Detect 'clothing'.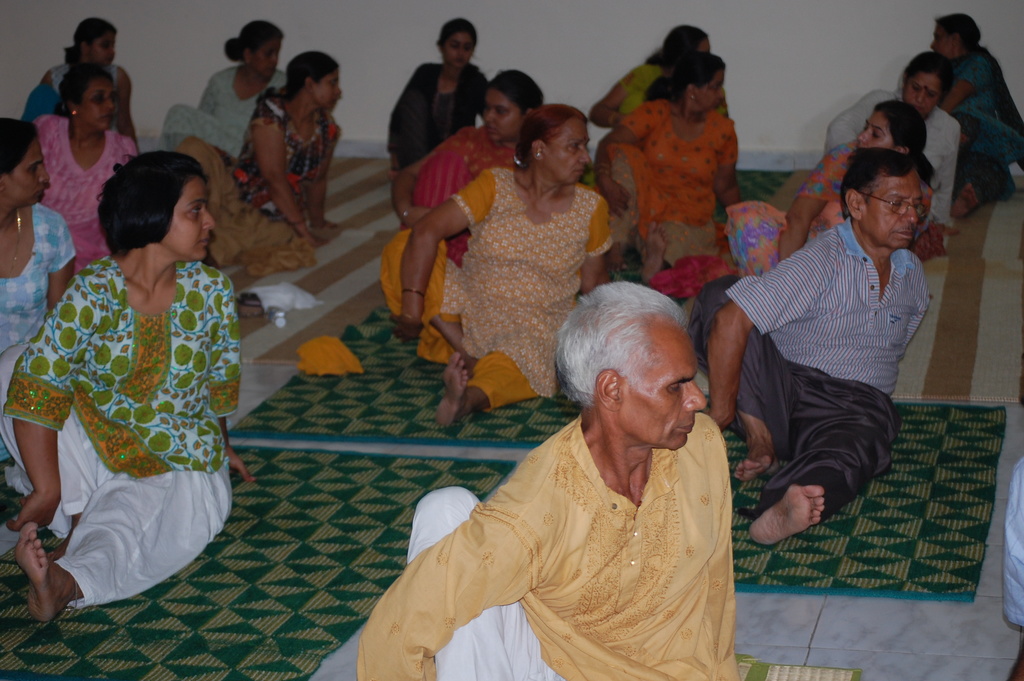
Detected at [1002, 459, 1023, 679].
